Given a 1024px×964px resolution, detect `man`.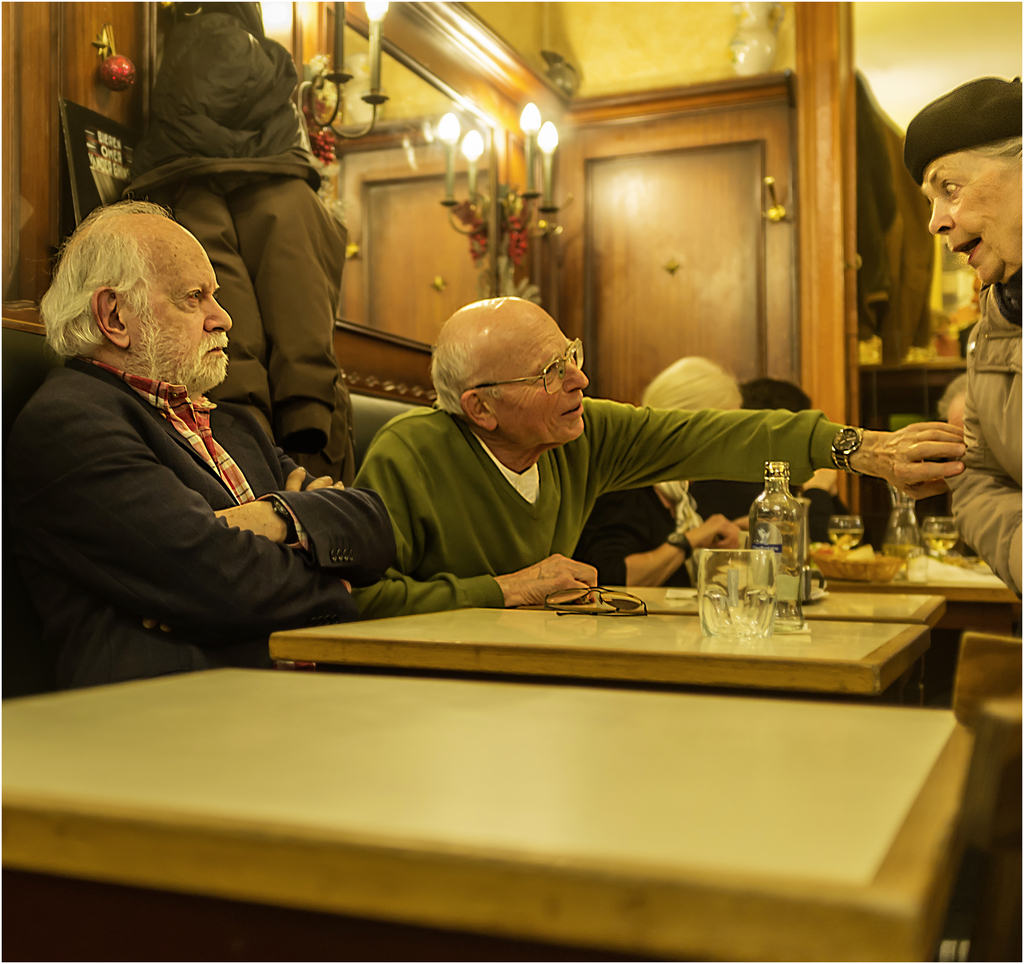
BBox(0, 204, 394, 702).
